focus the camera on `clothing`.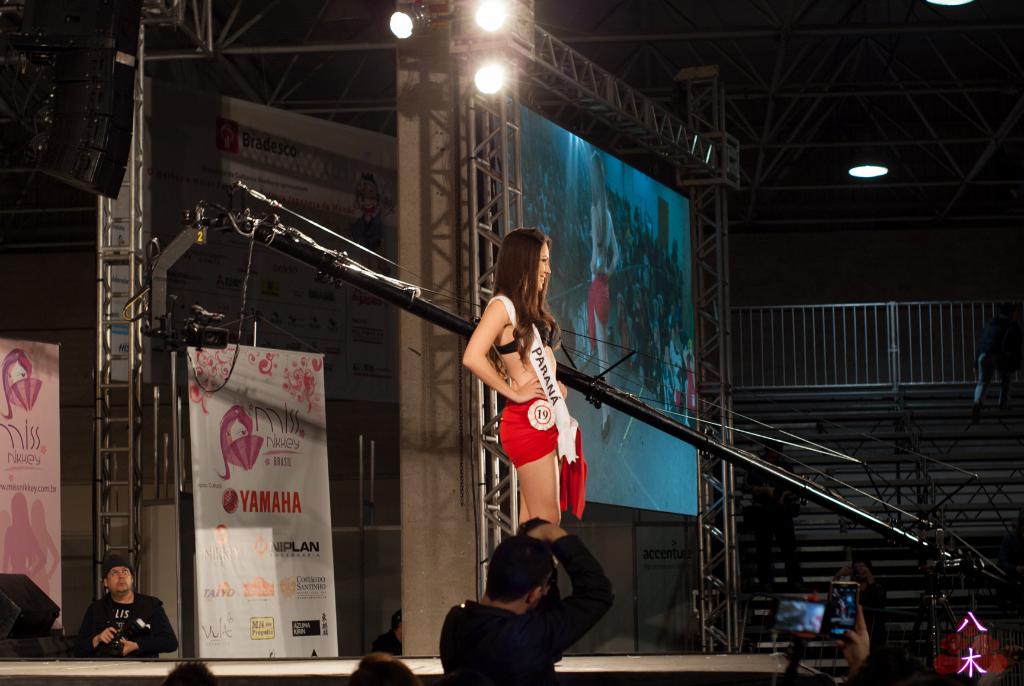
Focus region: 493,297,579,473.
